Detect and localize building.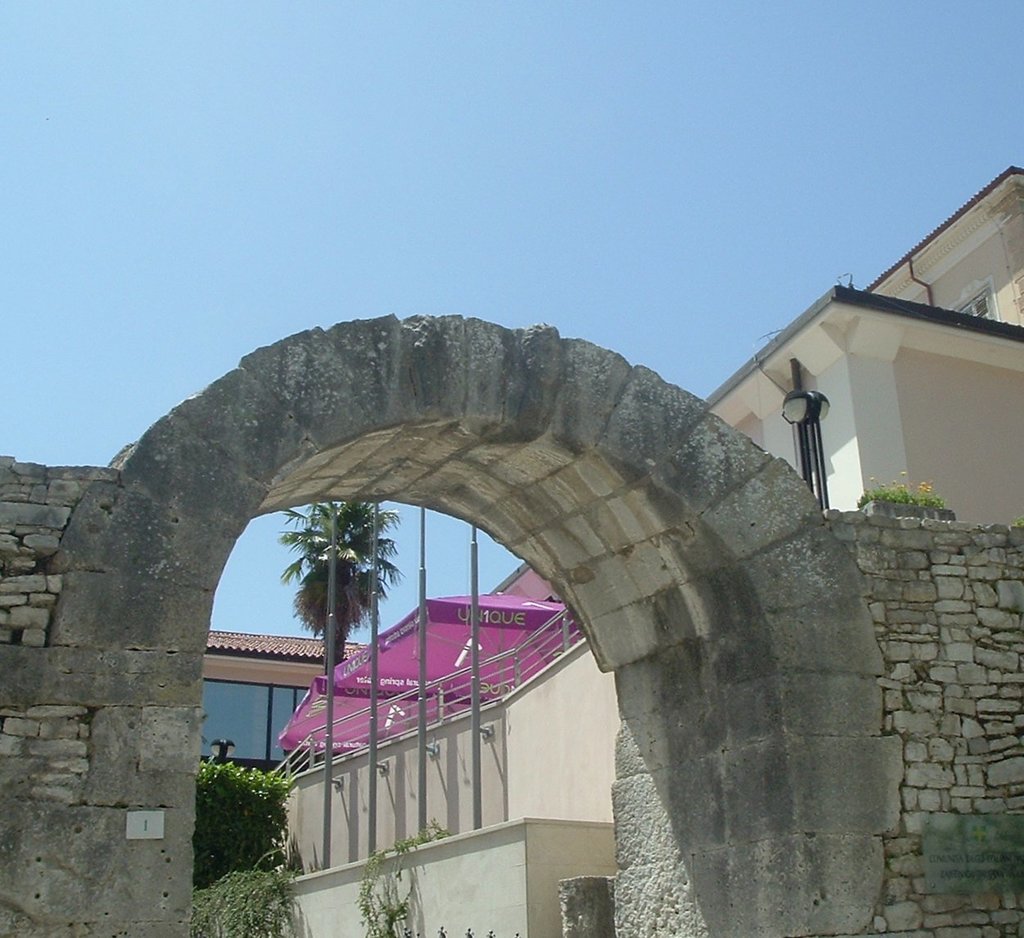
Localized at 272 165 1023 937.
